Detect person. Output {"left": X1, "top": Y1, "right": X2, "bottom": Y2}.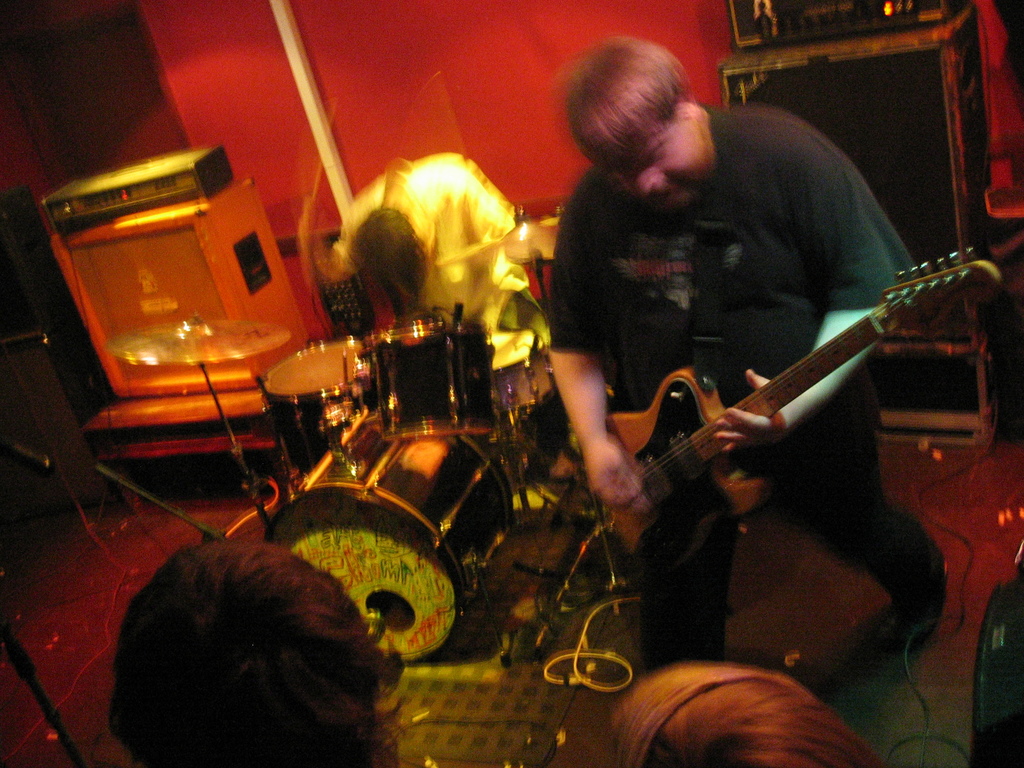
{"left": 343, "top": 154, "right": 545, "bottom": 375}.
